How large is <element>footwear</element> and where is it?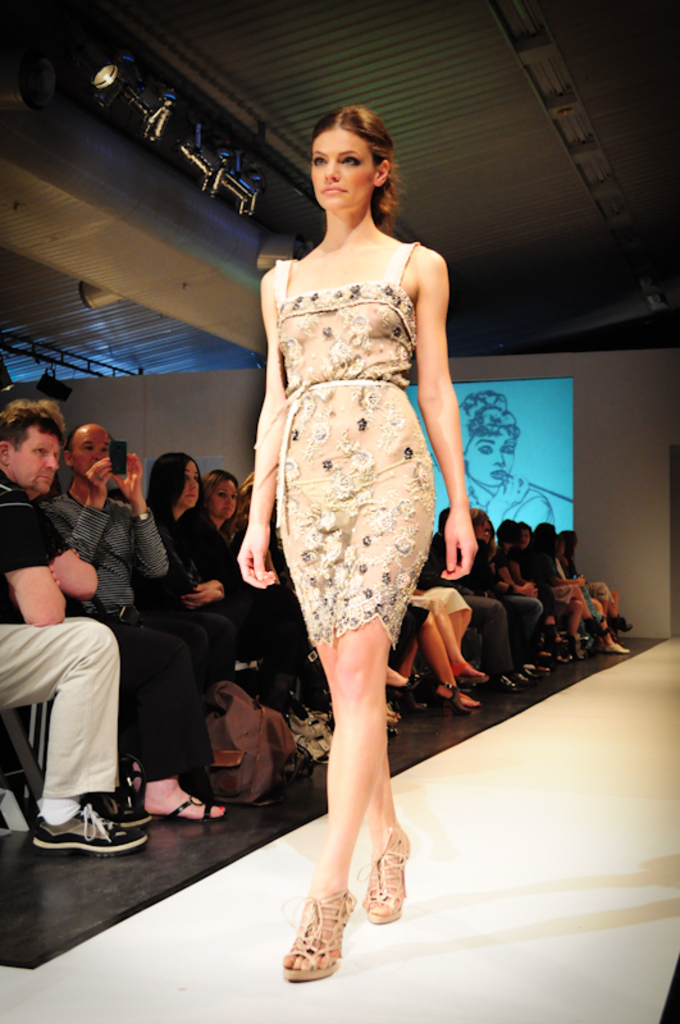
Bounding box: BBox(512, 667, 525, 687).
